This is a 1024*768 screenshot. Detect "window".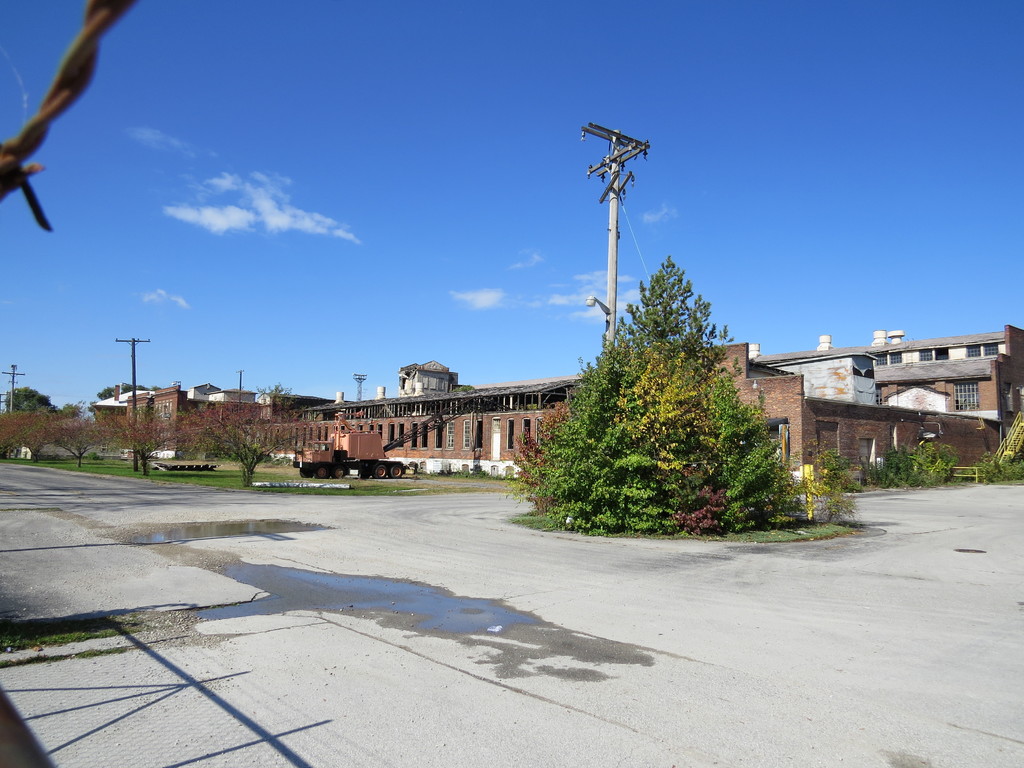
[955, 380, 979, 410].
